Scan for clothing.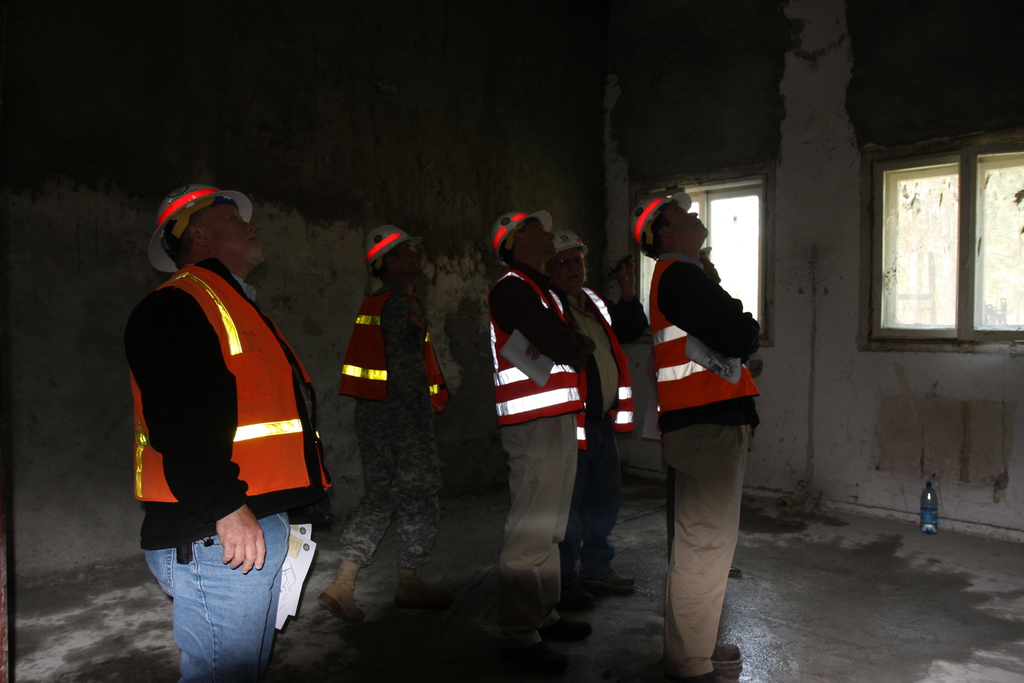
Scan result: 557 281 637 597.
